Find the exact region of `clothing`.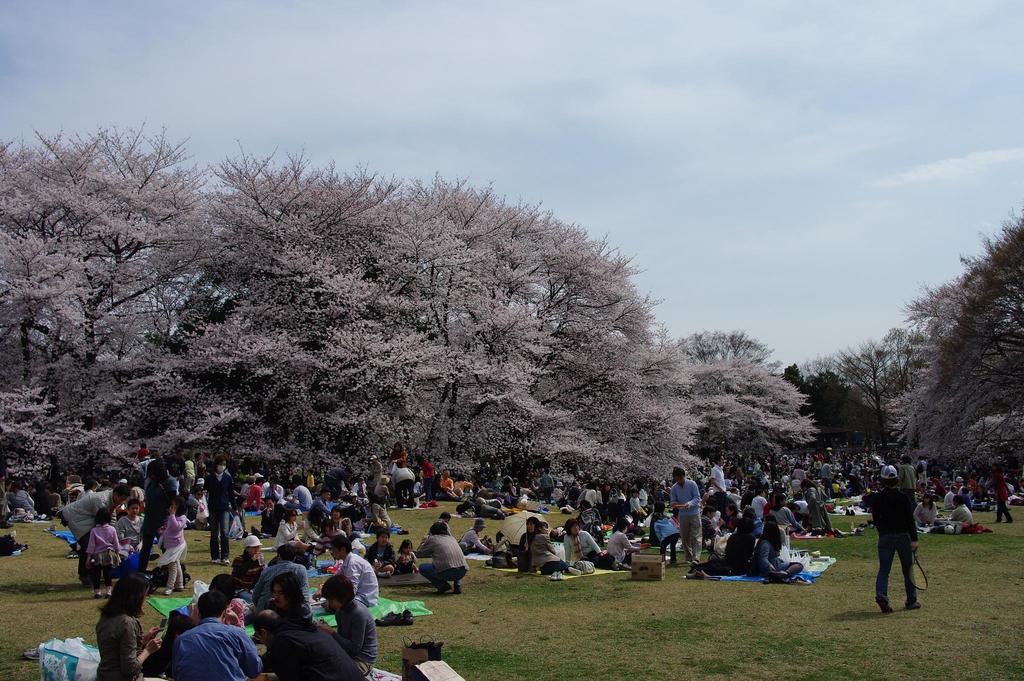
Exact region: <bbox>497, 538, 513, 567</bbox>.
